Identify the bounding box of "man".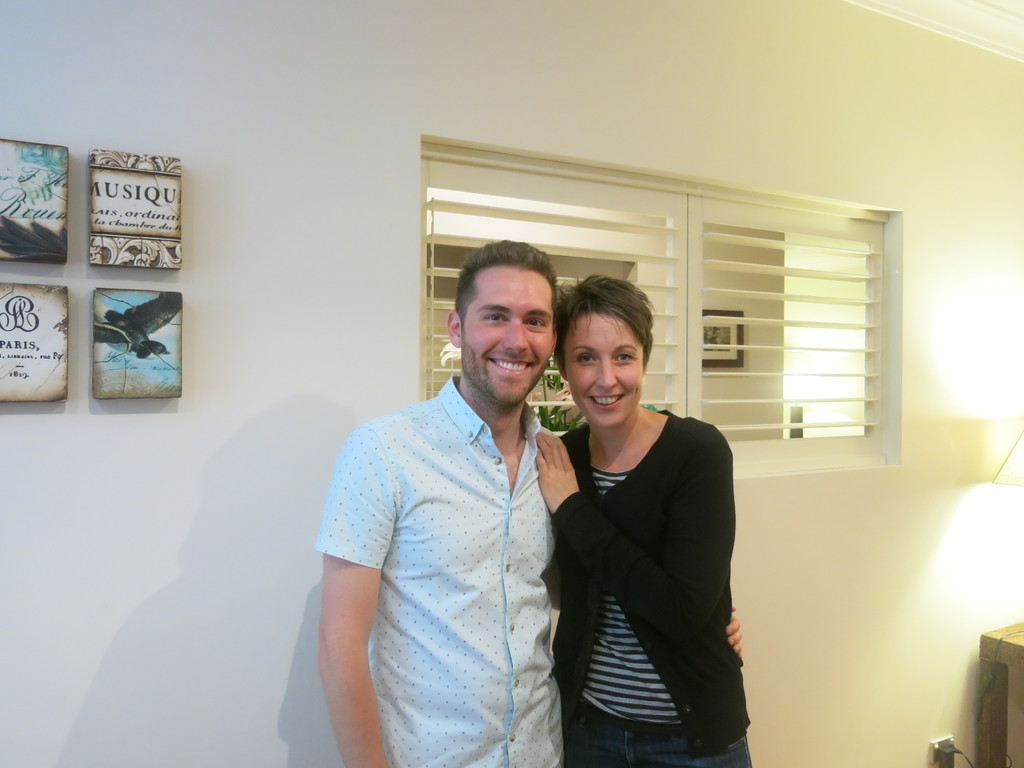
<bbox>316, 225, 599, 752</bbox>.
